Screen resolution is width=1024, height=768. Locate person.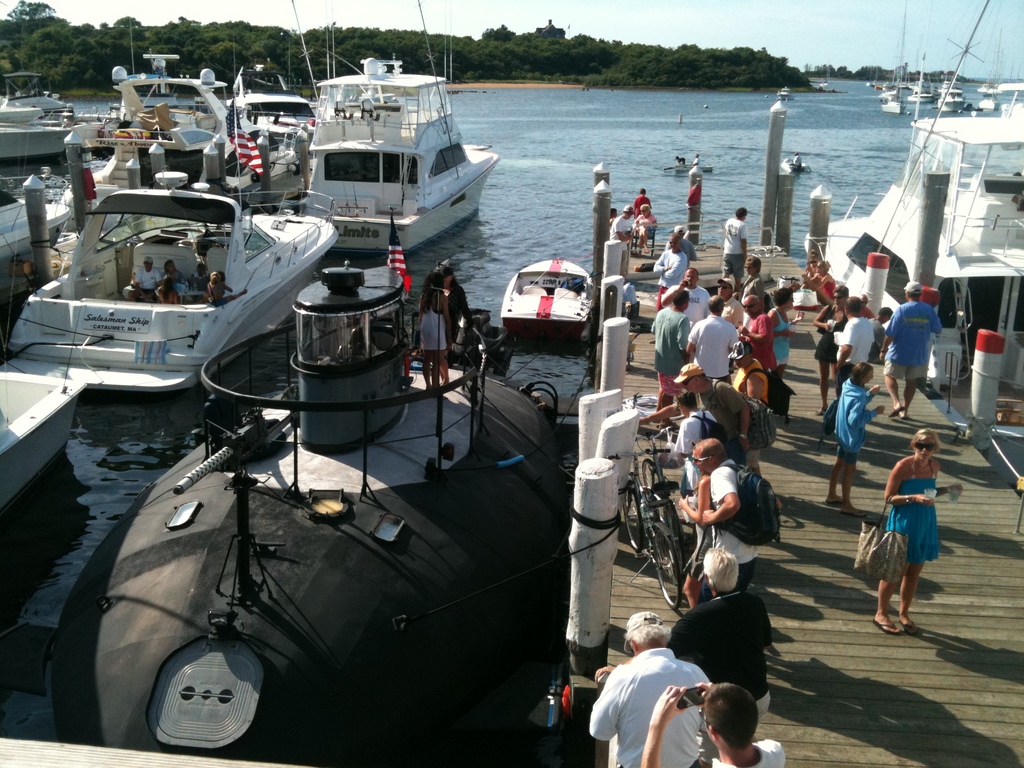
locate(668, 547, 772, 713).
